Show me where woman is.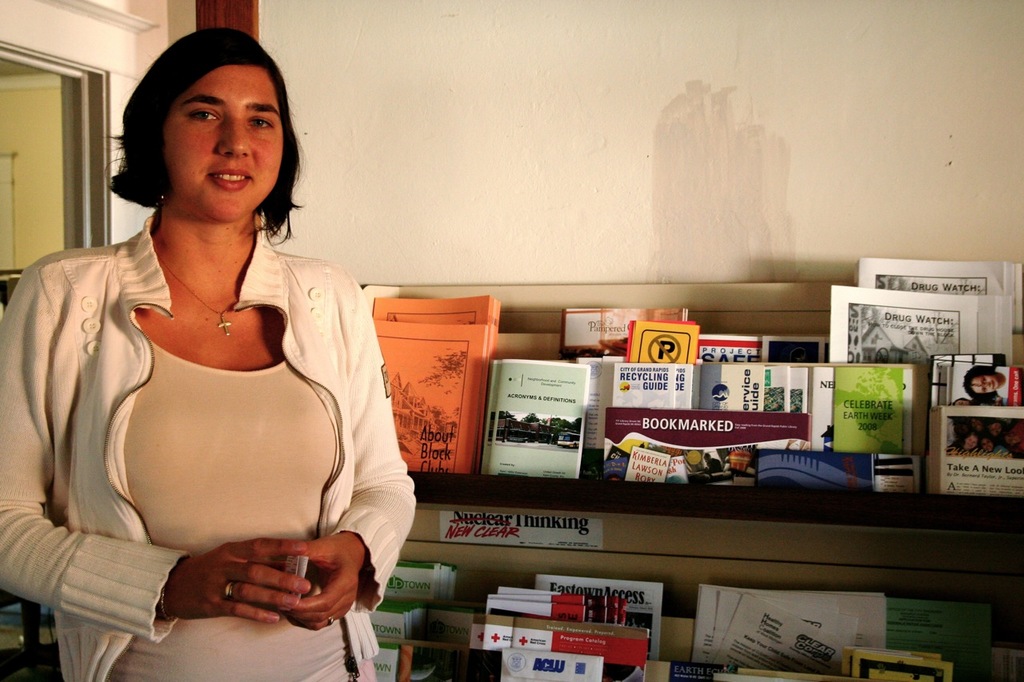
woman is at x1=28 y1=58 x2=416 y2=668.
